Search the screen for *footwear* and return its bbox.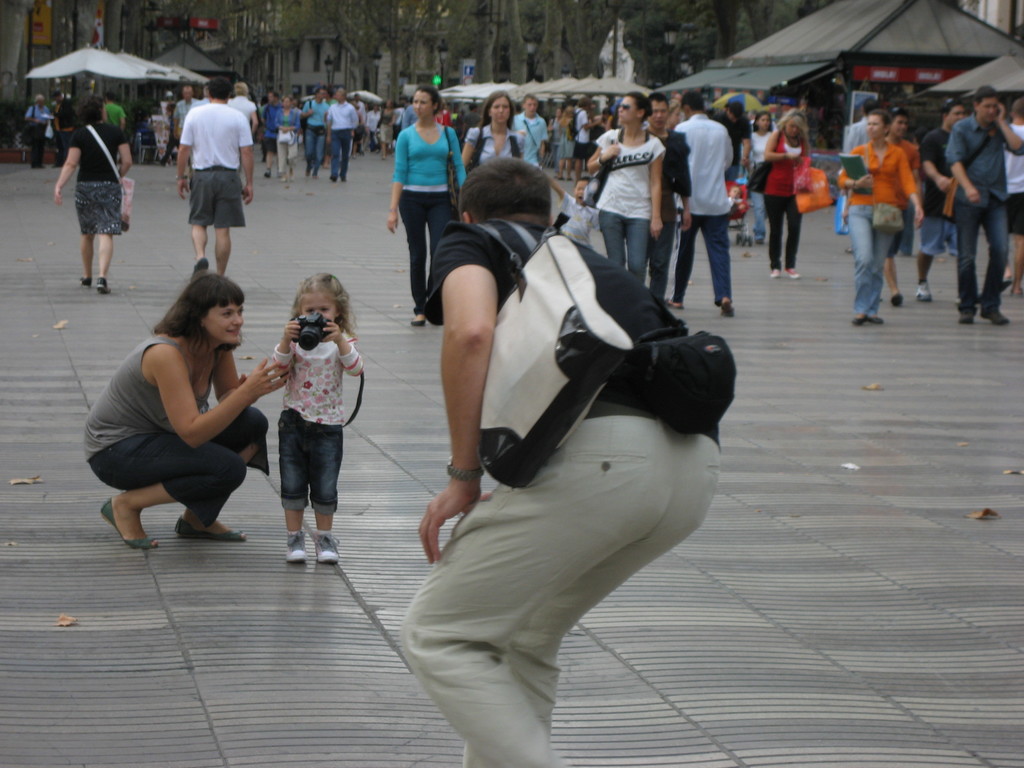
Found: 784 268 800 280.
